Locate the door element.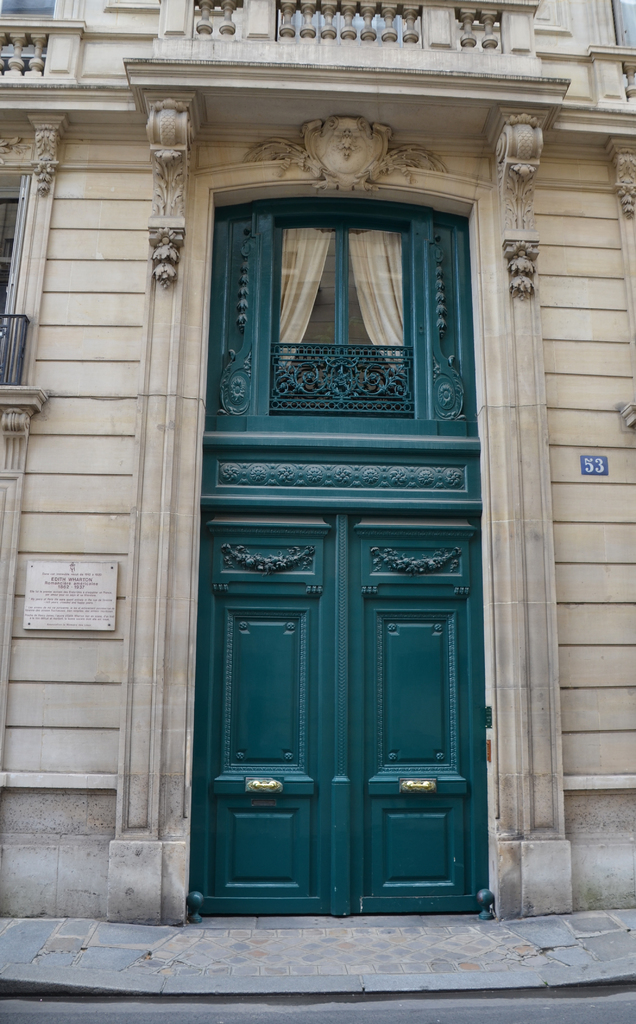
Element bbox: <bbox>198, 506, 485, 916</bbox>.
